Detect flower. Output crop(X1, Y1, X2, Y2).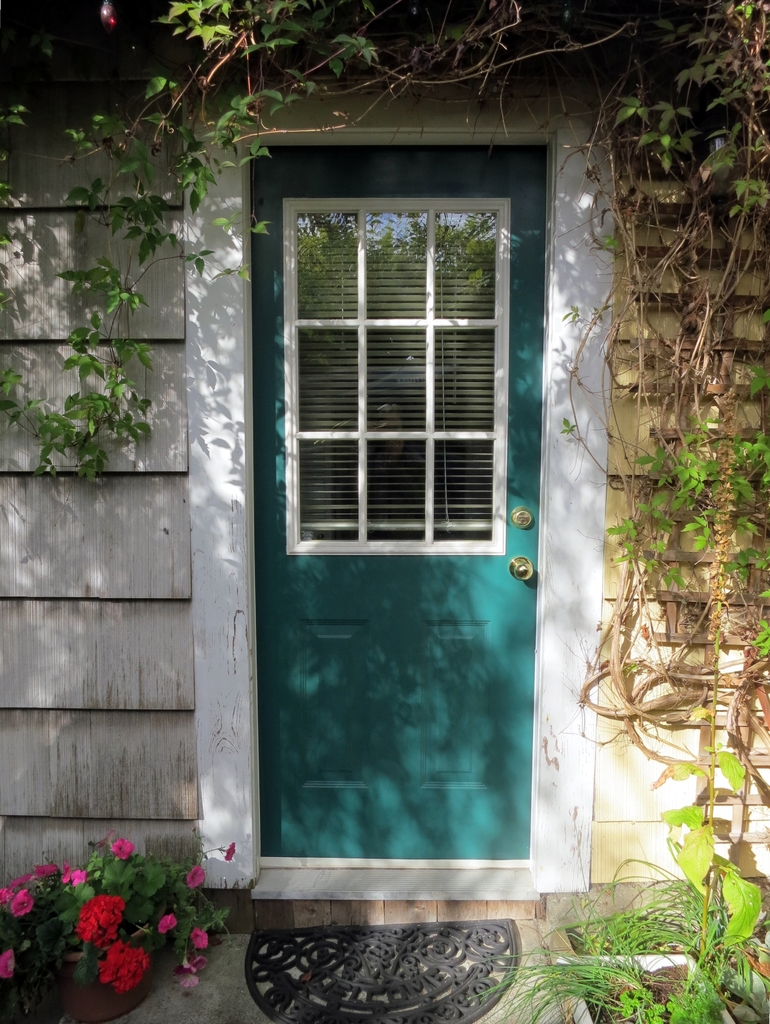
crop(31, 856, 59, 879).
